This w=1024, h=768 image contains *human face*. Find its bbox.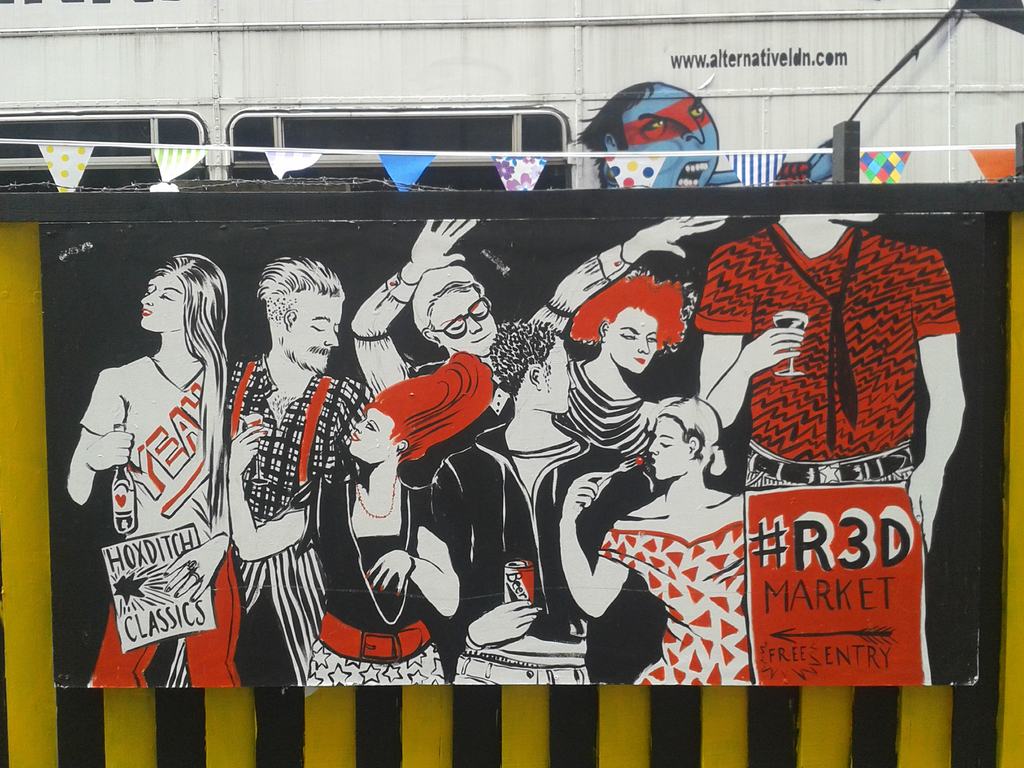
bbox(349, 409, 398, 463).
